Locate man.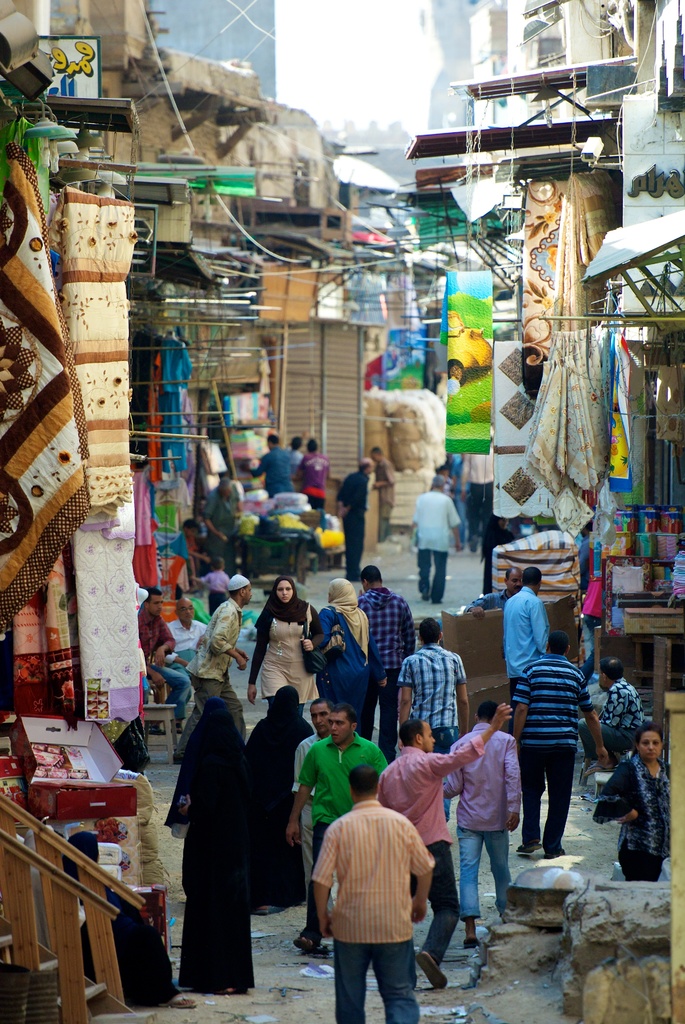
Bounding box: [190, 572, 255, 742].
